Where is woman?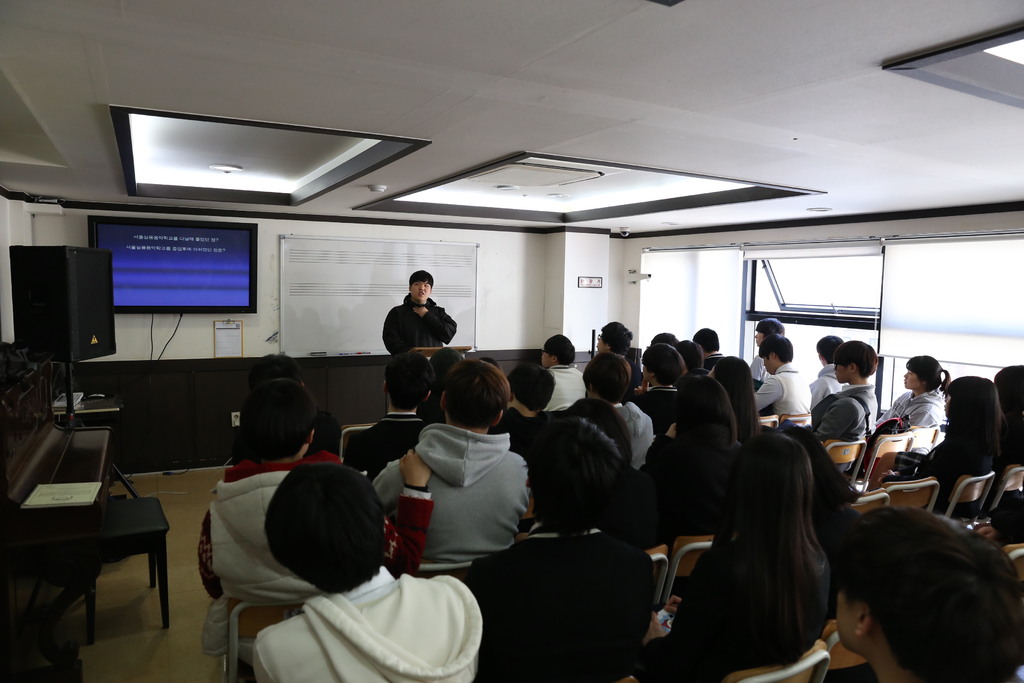
left=377, top=359, right=532, bottom=605.
